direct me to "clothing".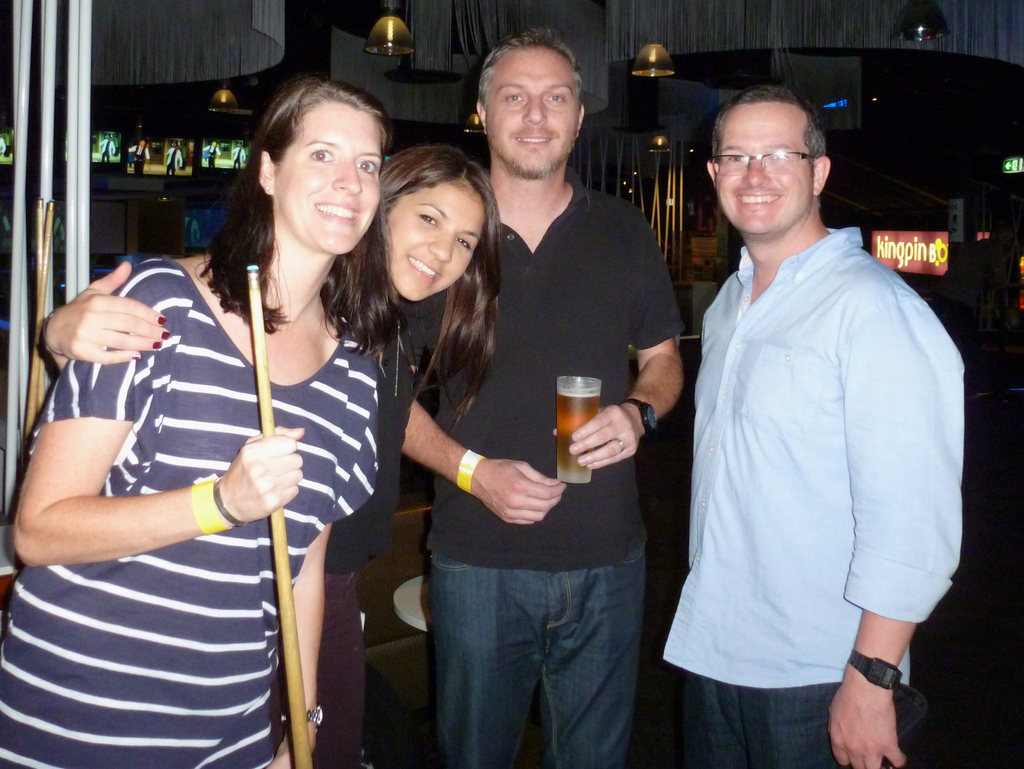
Direction: (32, 257, 379, 767).
